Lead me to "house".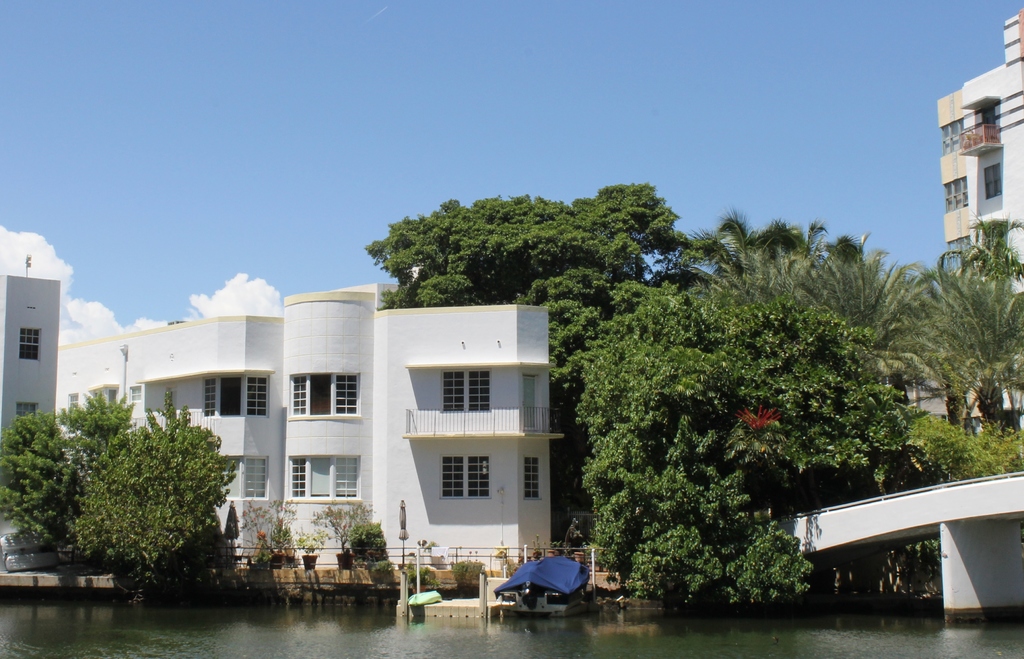
Lead to [left=897, top=7, right=1023, bottom=423].
